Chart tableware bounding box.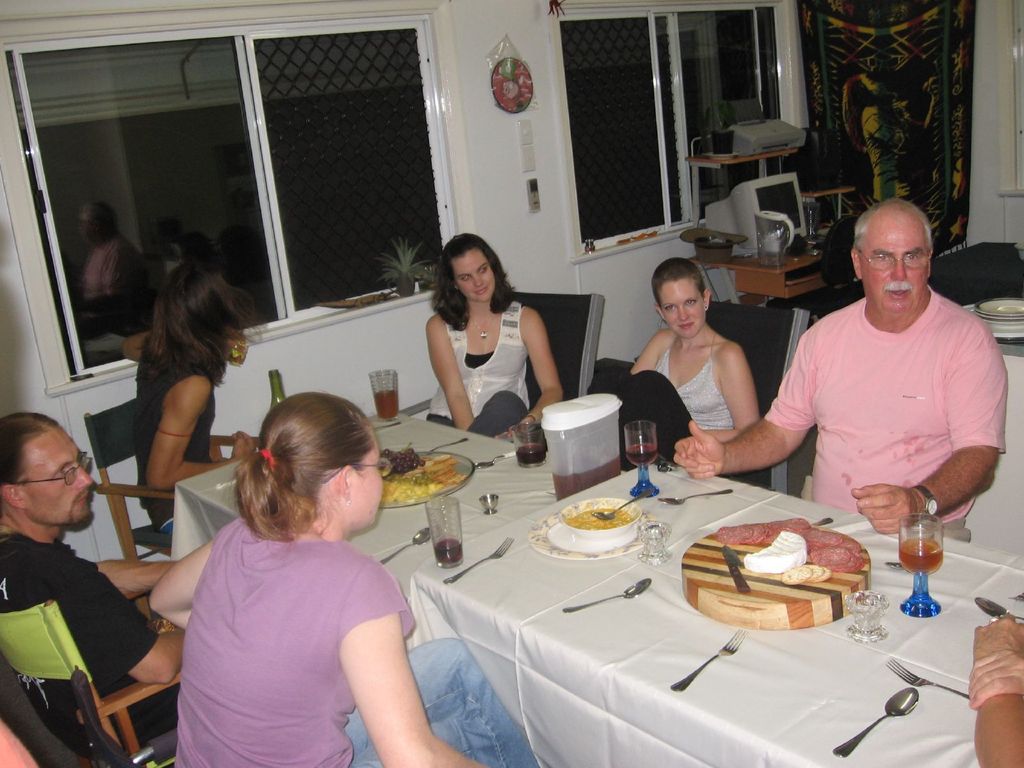
Charted: (624, 417, 659, 500).
